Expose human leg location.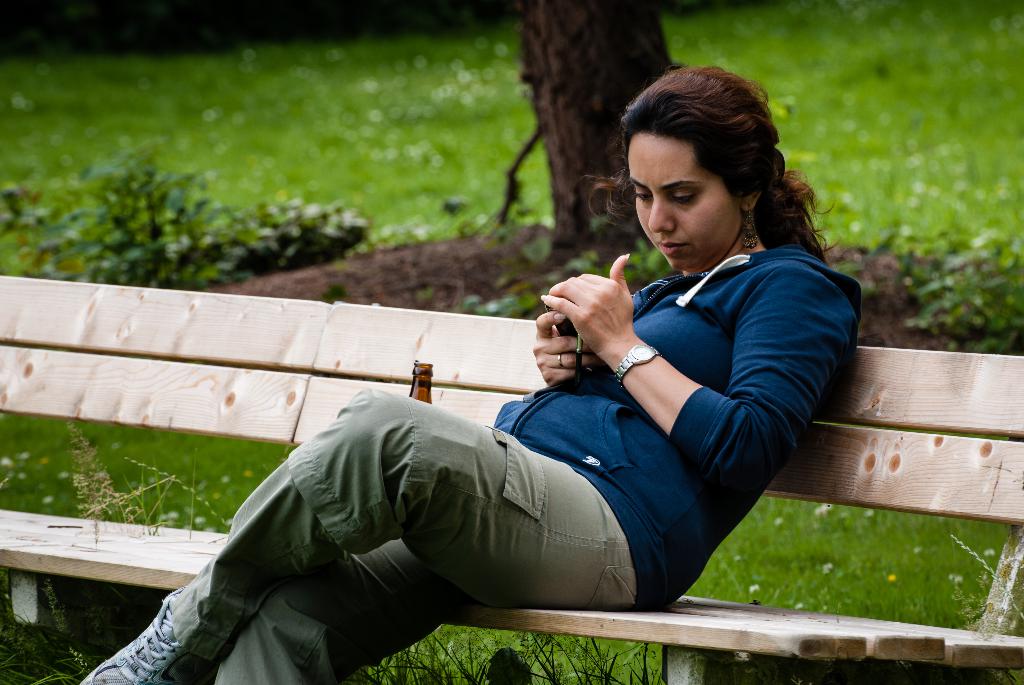
Exposed at [76,386,628,684].
